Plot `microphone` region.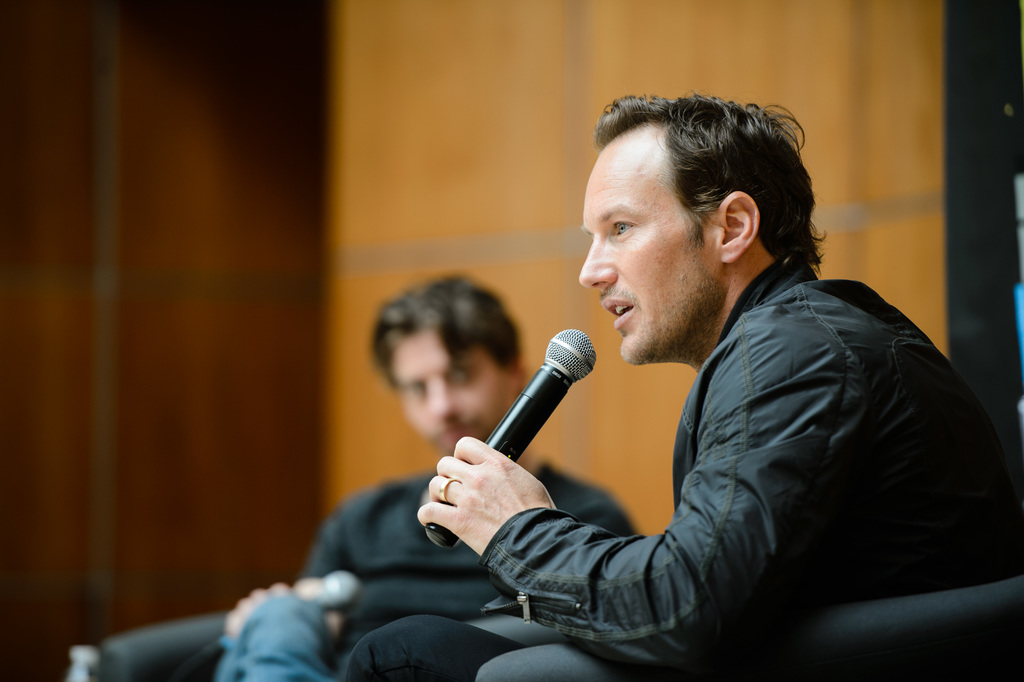
Plotted at crop(426, 346, 618, 551).
